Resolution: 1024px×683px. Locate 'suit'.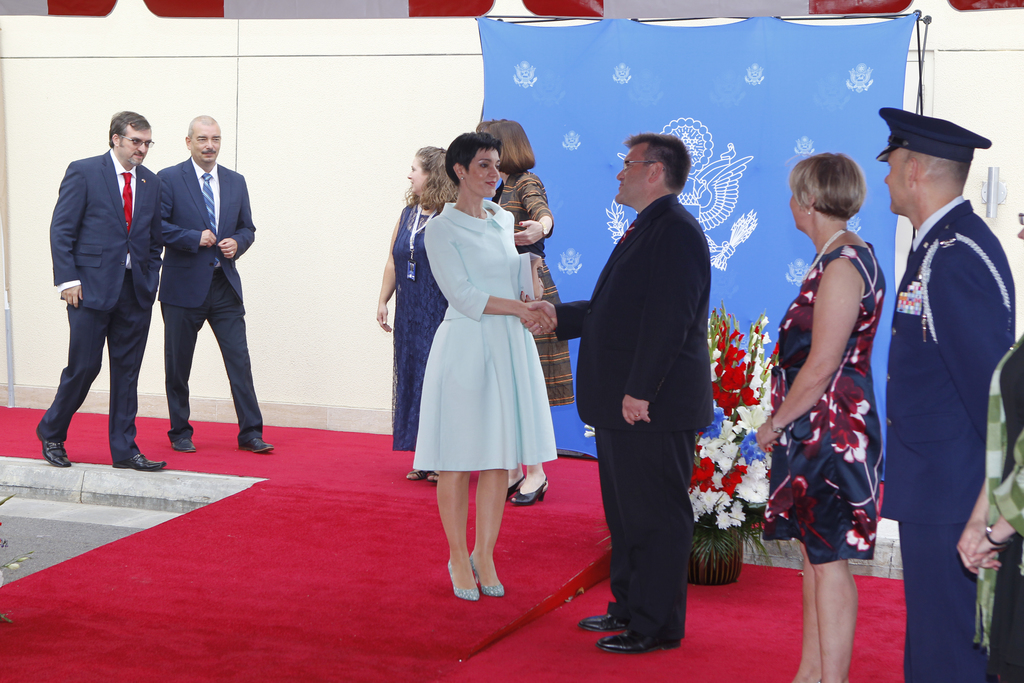
(555,194,714,648).
